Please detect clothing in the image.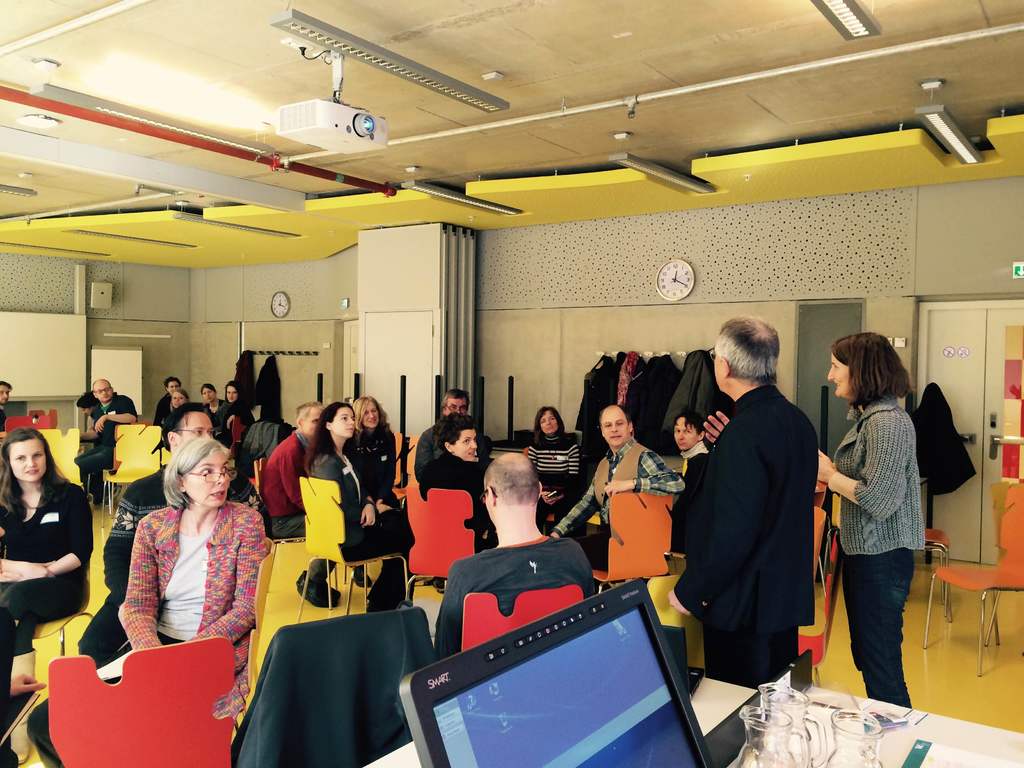
[x1=164, y1=399, x2=191, y2=420].
